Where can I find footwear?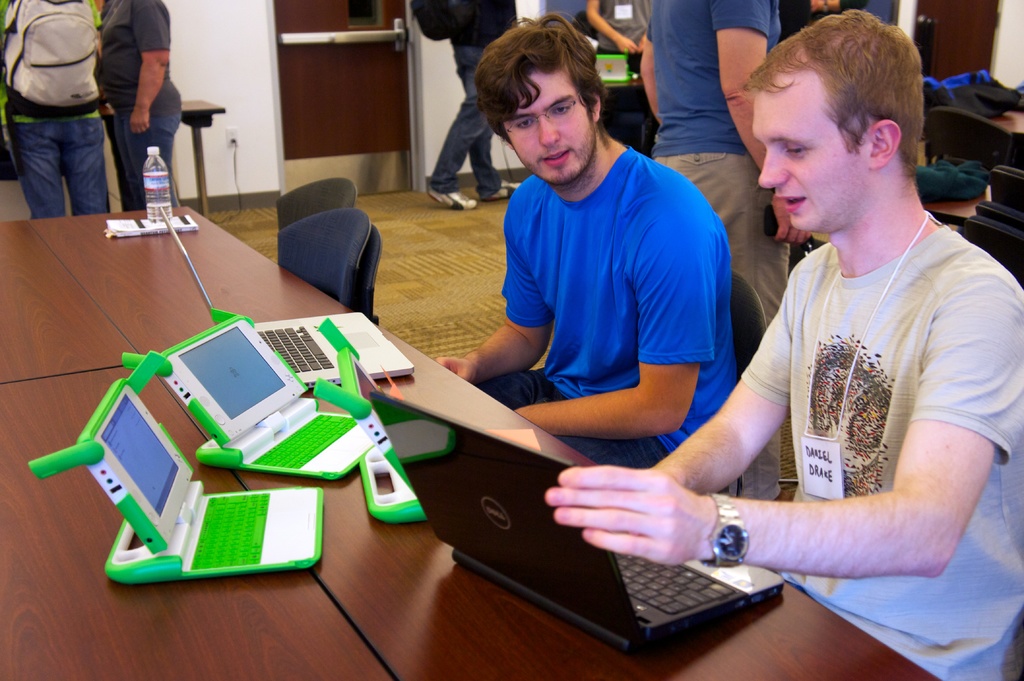
You can find it at 429, 177, 476, 214.
